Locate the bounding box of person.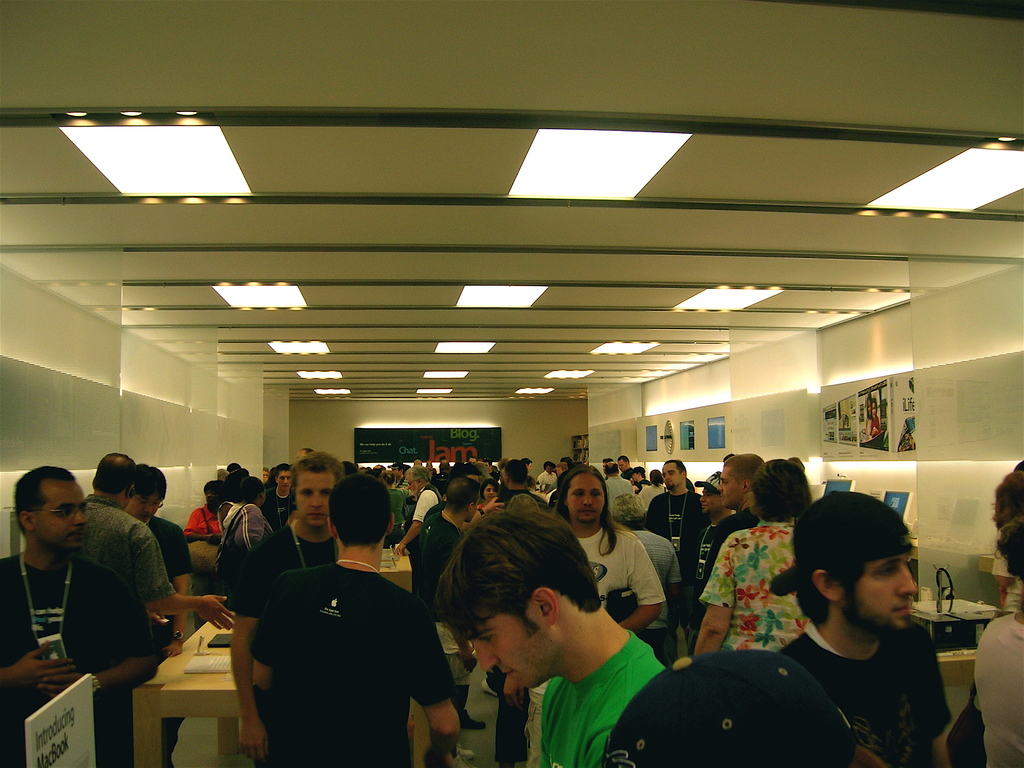
Bounding box: pyautogui.locateOnScreen(867, 403, 885, 436).
